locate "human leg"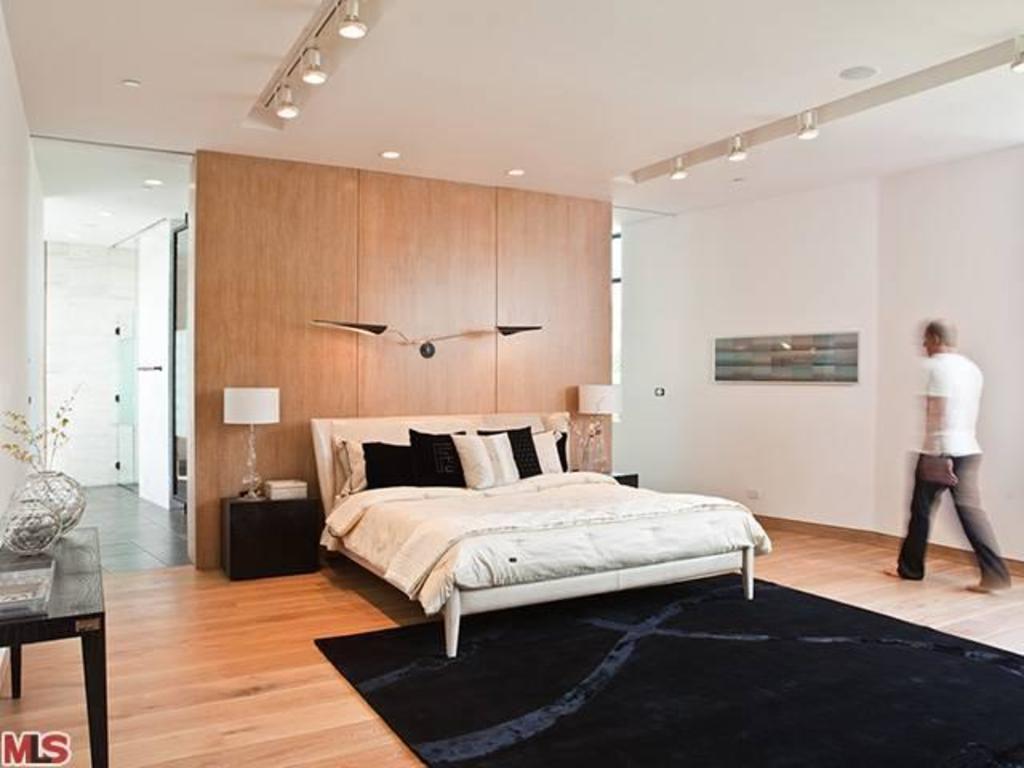
<bbox>883, 450, 952, 578</bbox>
